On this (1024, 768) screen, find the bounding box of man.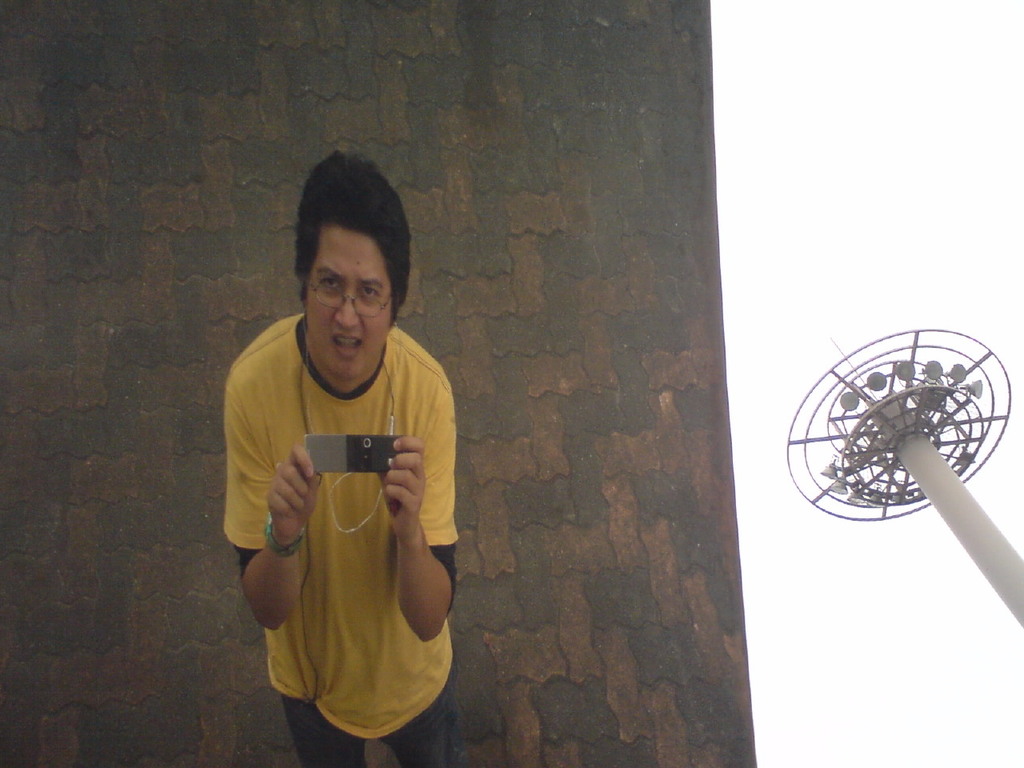
Bounding box: (230,161,448,762).
